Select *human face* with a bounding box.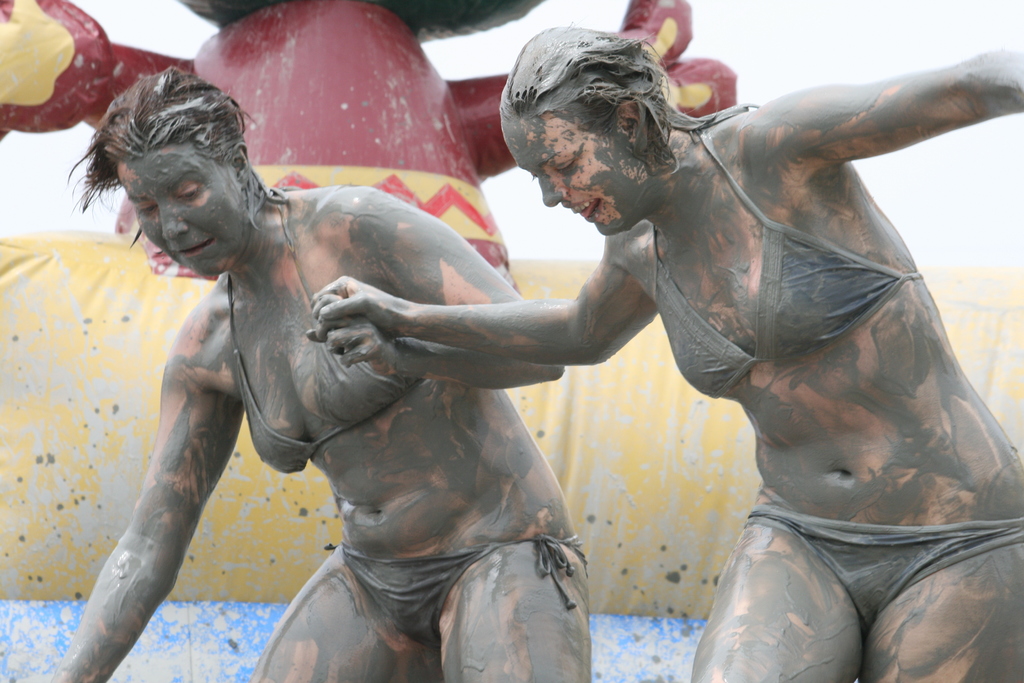
x1=120 y1=150 x2=249 y2=276.
